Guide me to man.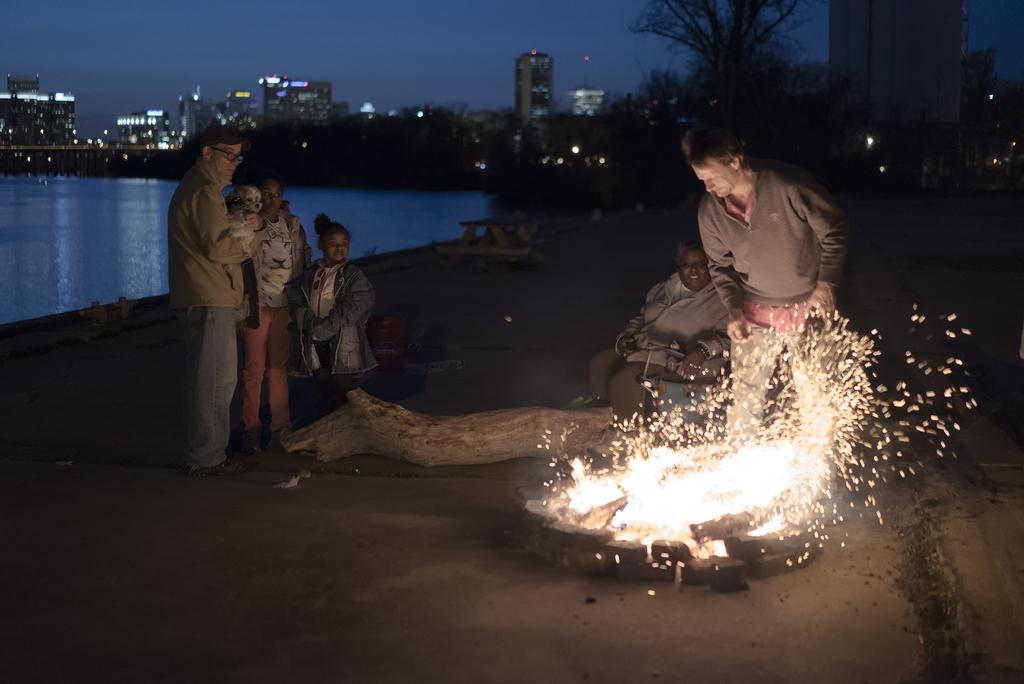
Guidance: [580,237,735,428].
